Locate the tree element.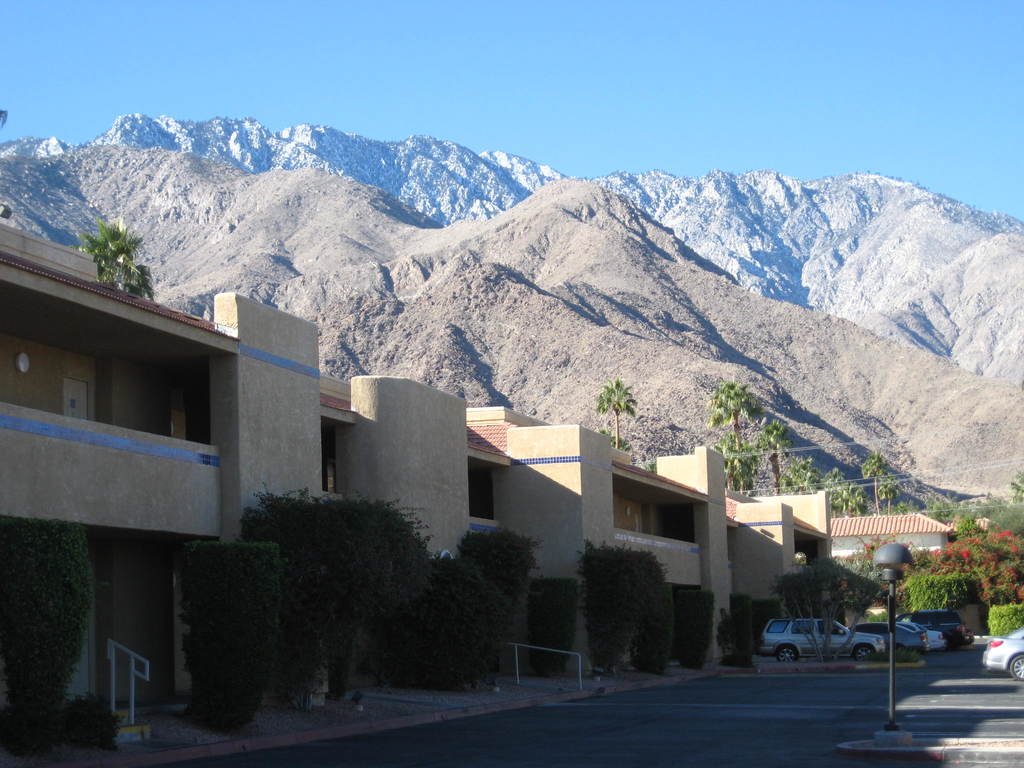
Element bbox: [586,548,662,675].
